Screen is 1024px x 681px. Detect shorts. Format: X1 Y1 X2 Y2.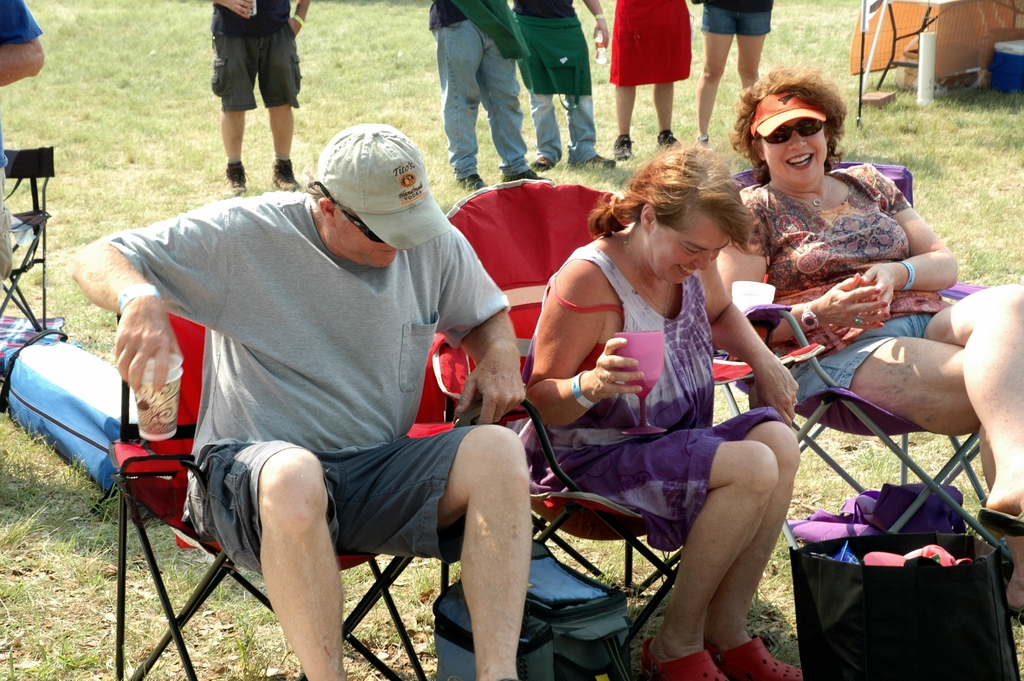
698 9 771 38.
